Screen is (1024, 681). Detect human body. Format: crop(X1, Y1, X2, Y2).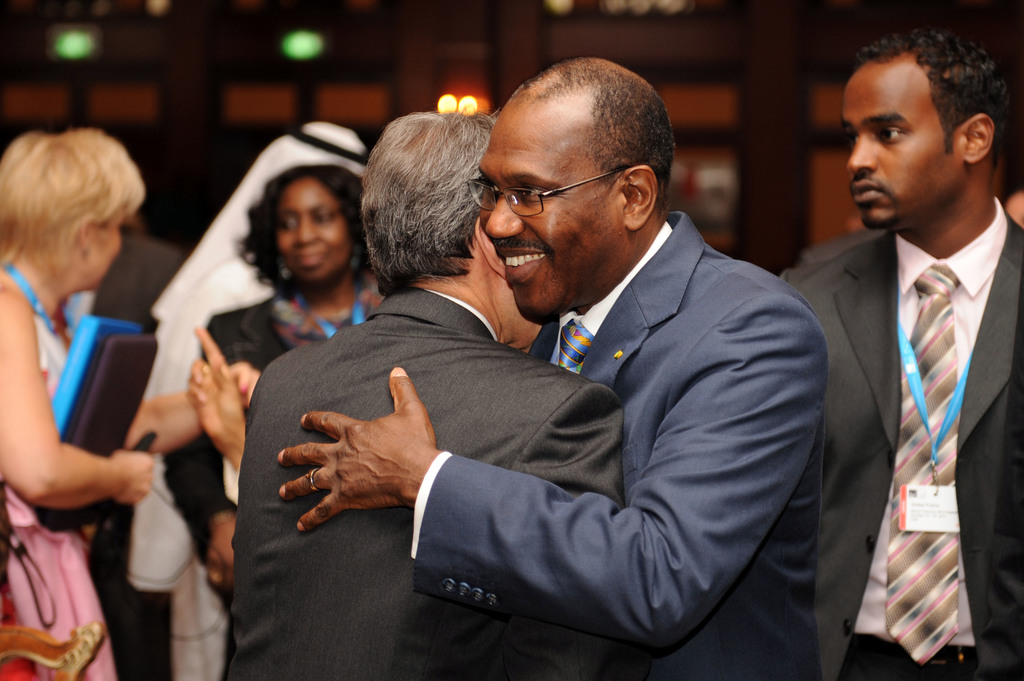
crop(164, 167, 387, 590).
